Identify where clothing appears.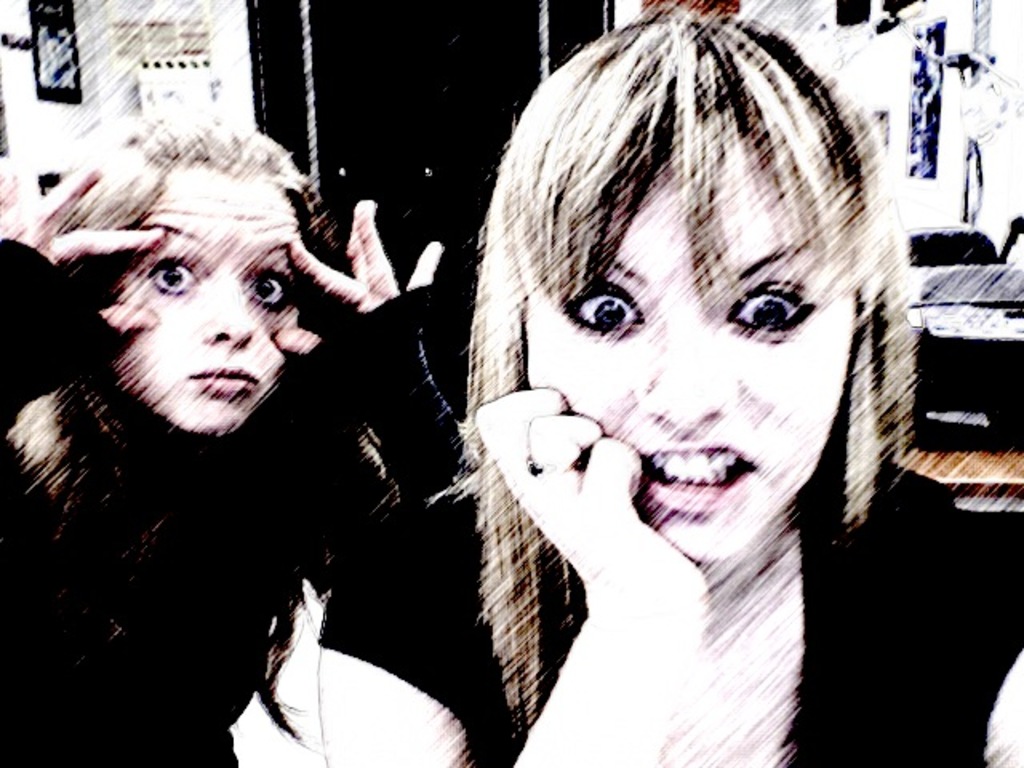
Appears at region(782, 419, 1022, 763).
